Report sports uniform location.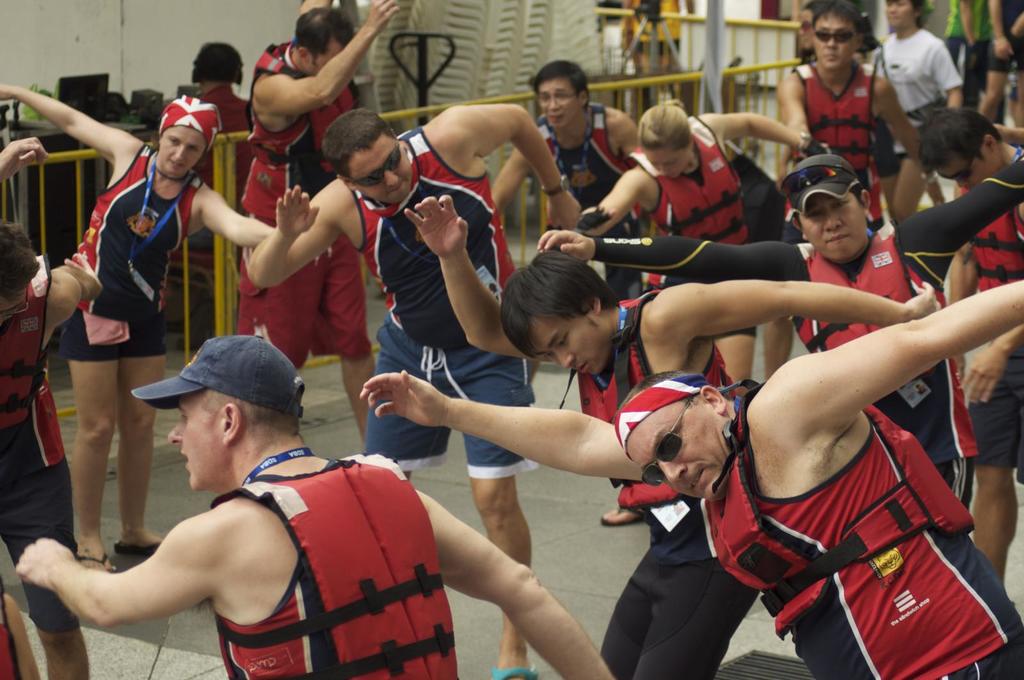
Report: box=[221, 438, 458, 679].
